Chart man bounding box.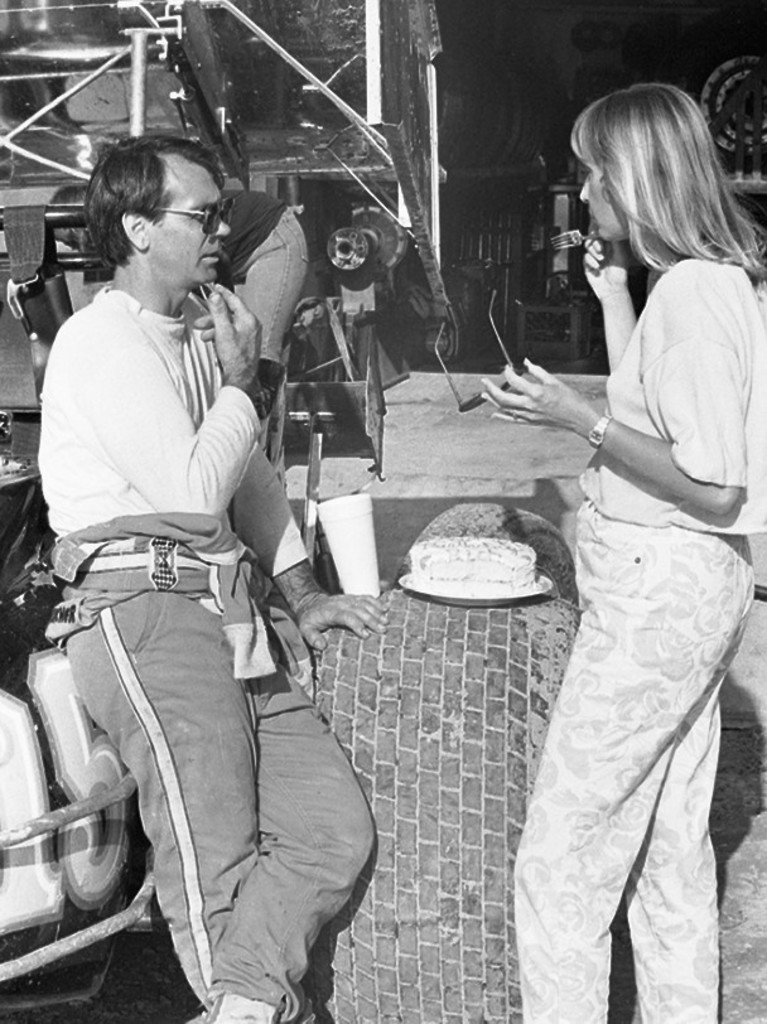
Charted: x1=14, y1=105, x2=334, y2=1004.
